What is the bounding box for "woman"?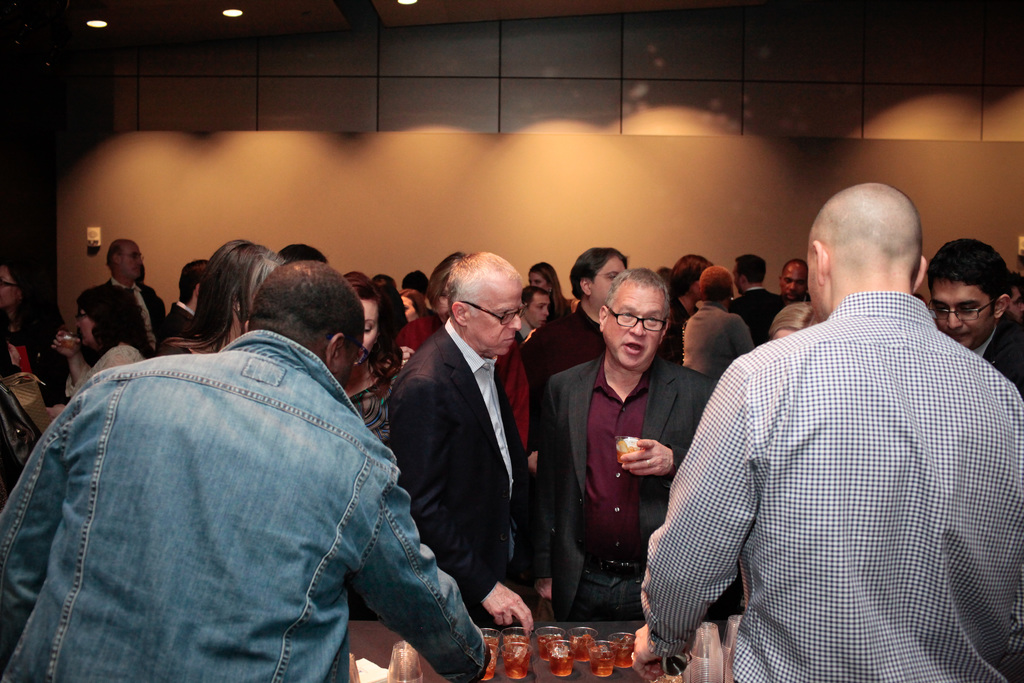
<bbox>44, 284, 156, 417</bbox>.
